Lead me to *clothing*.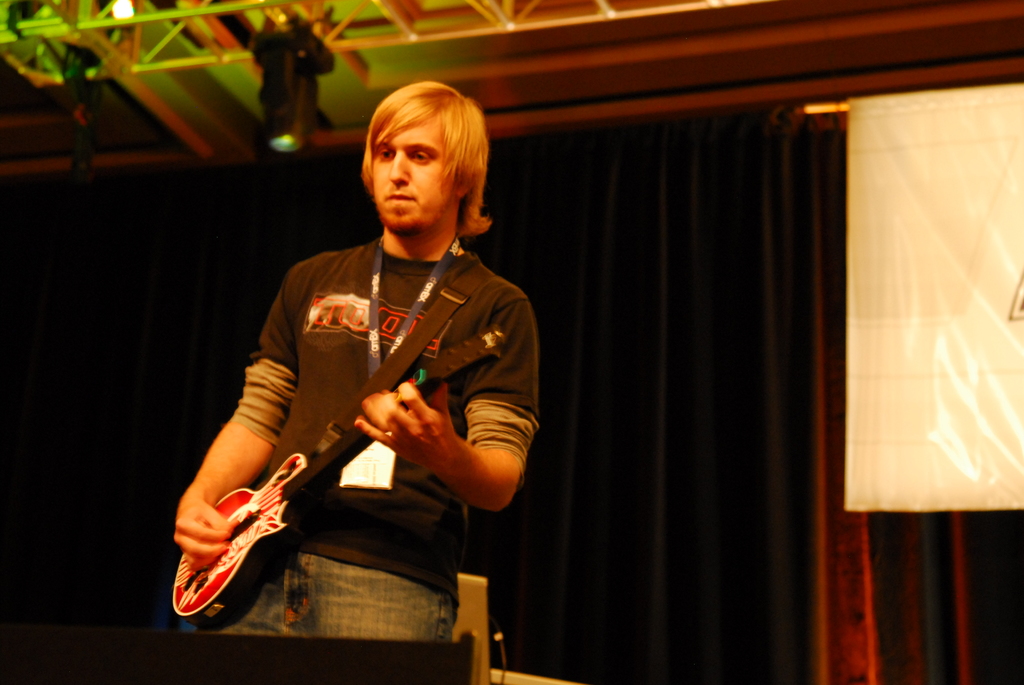
Lead to bbox=[198, 240, 541, 638].
